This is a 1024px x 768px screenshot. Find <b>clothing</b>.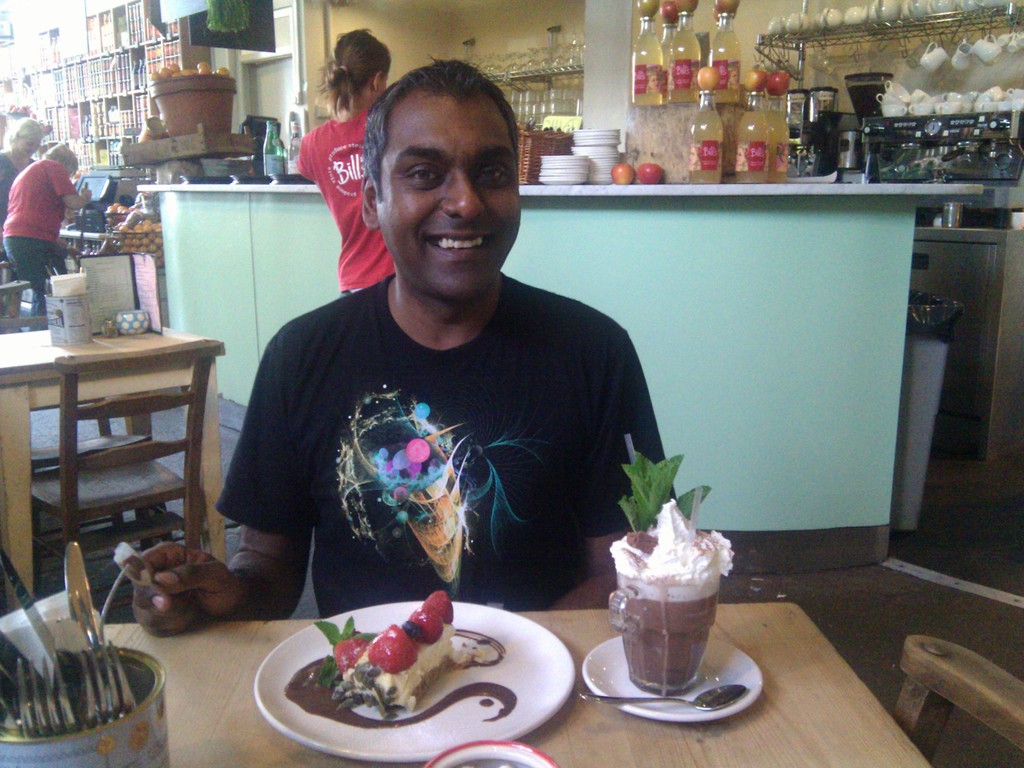
Bounding box: 1,151,24,212.
